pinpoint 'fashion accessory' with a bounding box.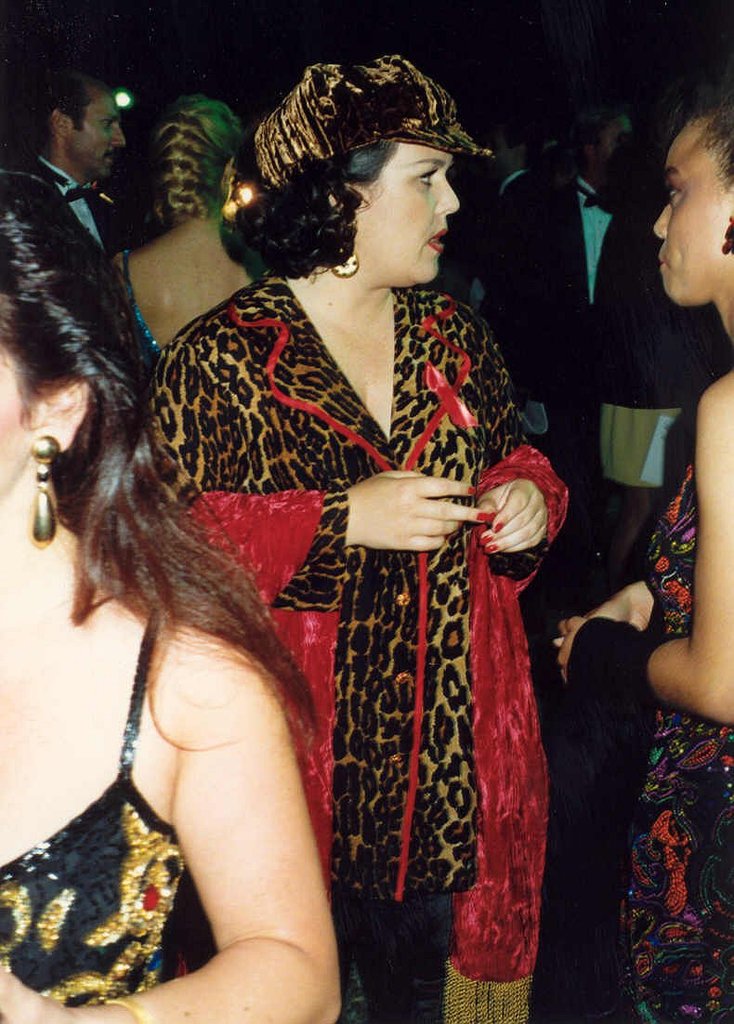
(x1=243, y1=44, x2=504, y2=190).
